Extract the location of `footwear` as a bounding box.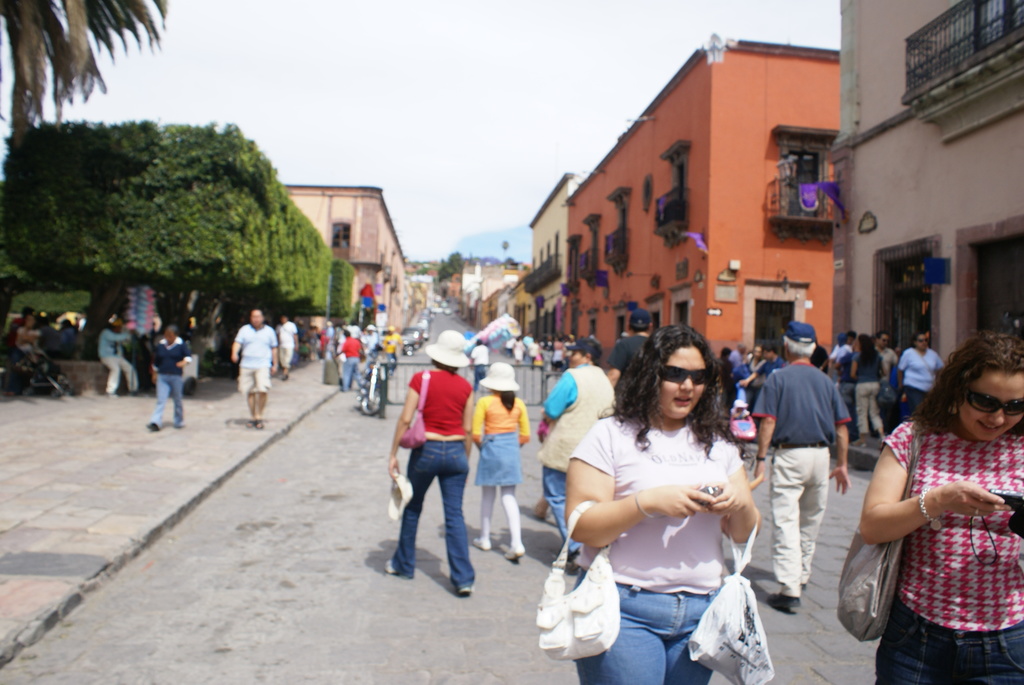
{"x1": 247, "y1": 420, "x2": 250, "y2": 429}.
